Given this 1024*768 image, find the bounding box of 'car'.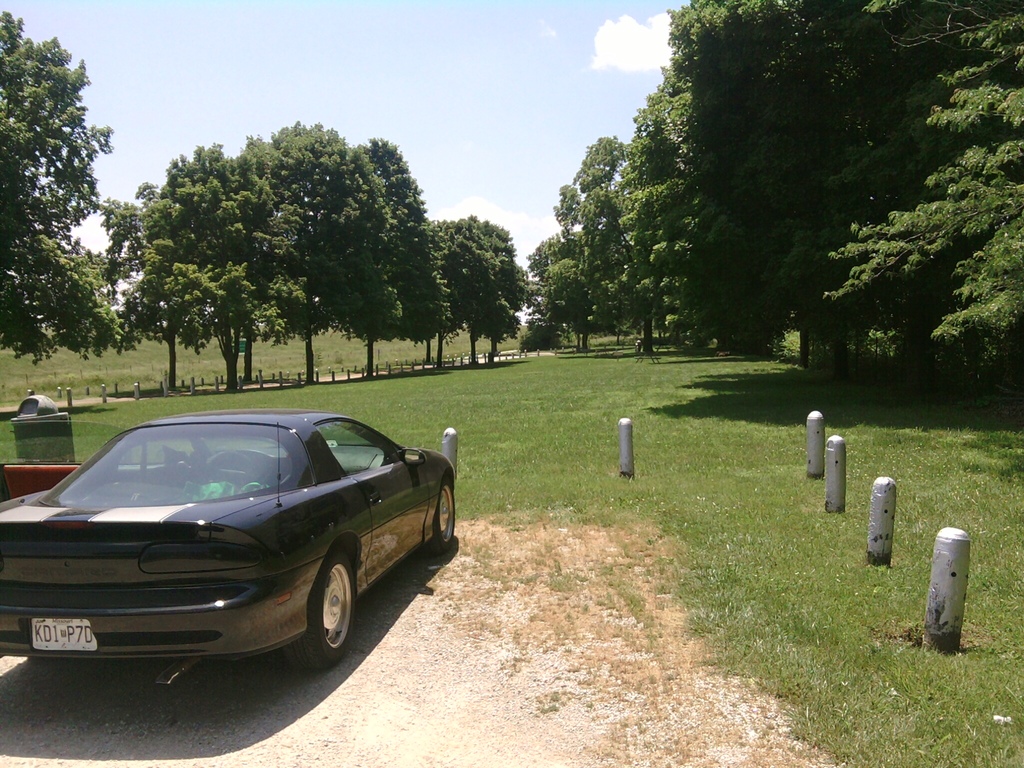
[x1=0, y1=408, x2=460, y2=695].
